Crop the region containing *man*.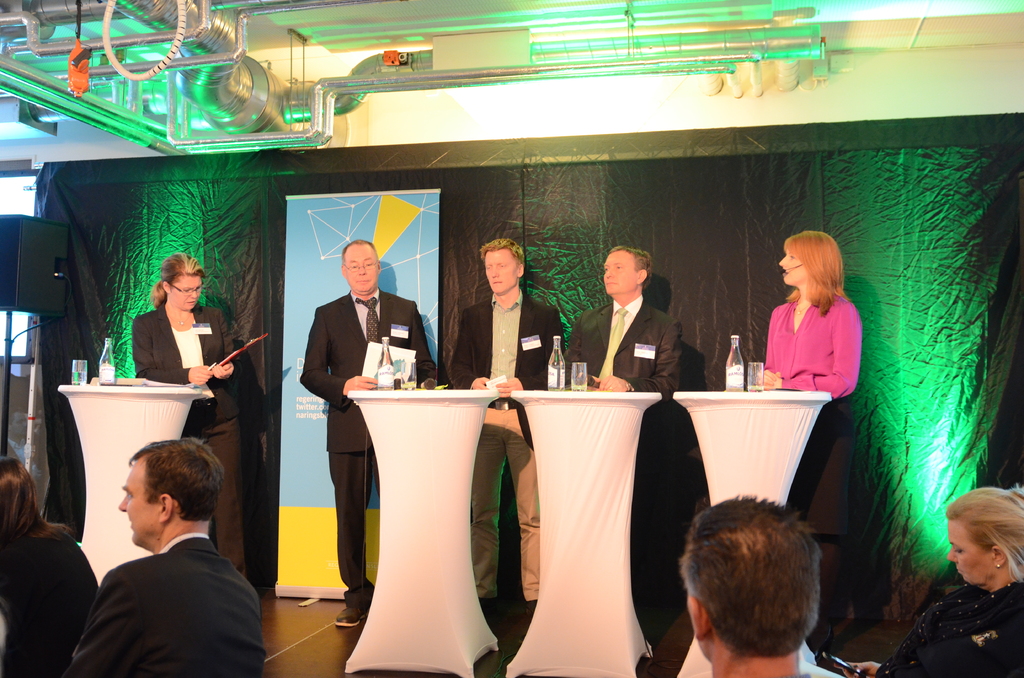
Crop region: bbox=(567, 245, 687, 394).
